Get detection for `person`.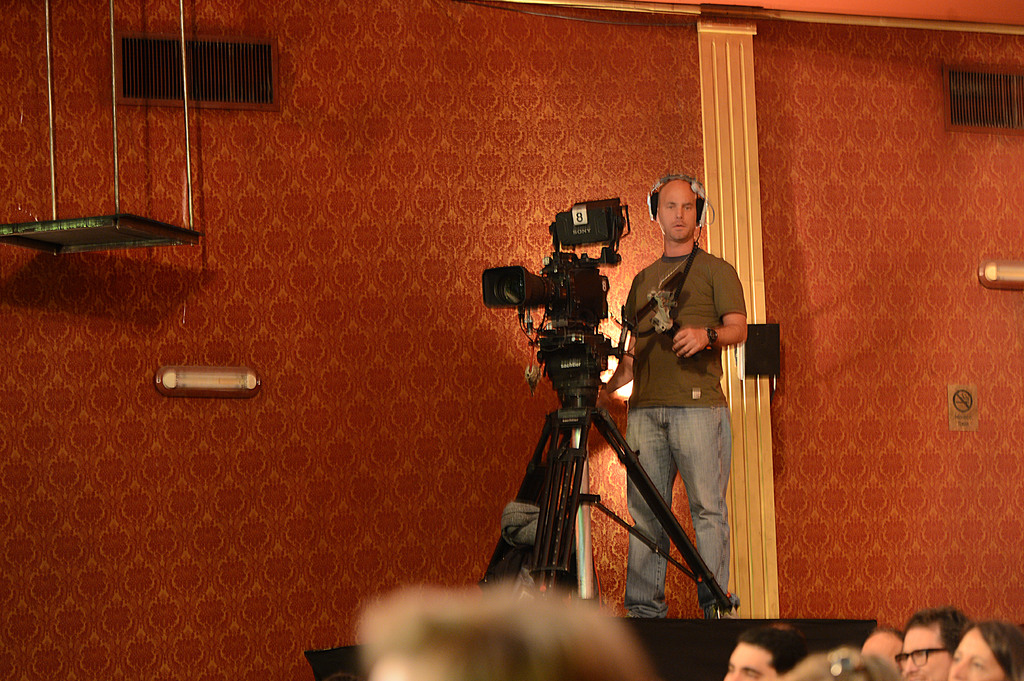
Detection: [598, 179, 749, 621].
